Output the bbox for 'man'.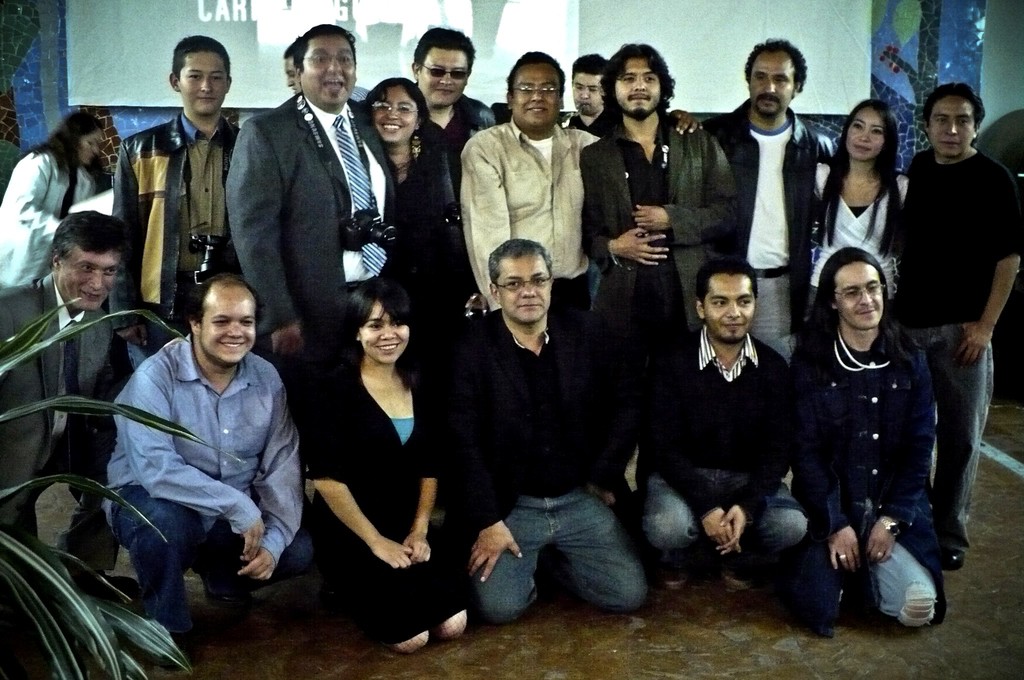
bbox=[225, 24, 422, 475].
